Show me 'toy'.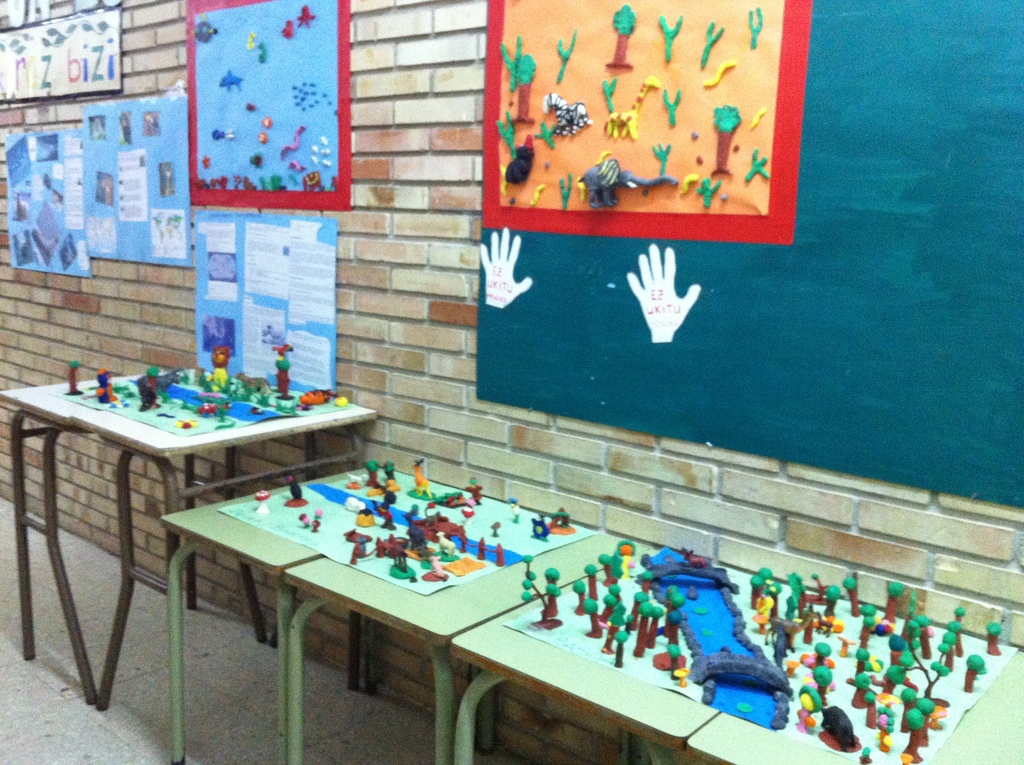
'toy' is here: x1=282, y1=18, x2=294, y2=42.
